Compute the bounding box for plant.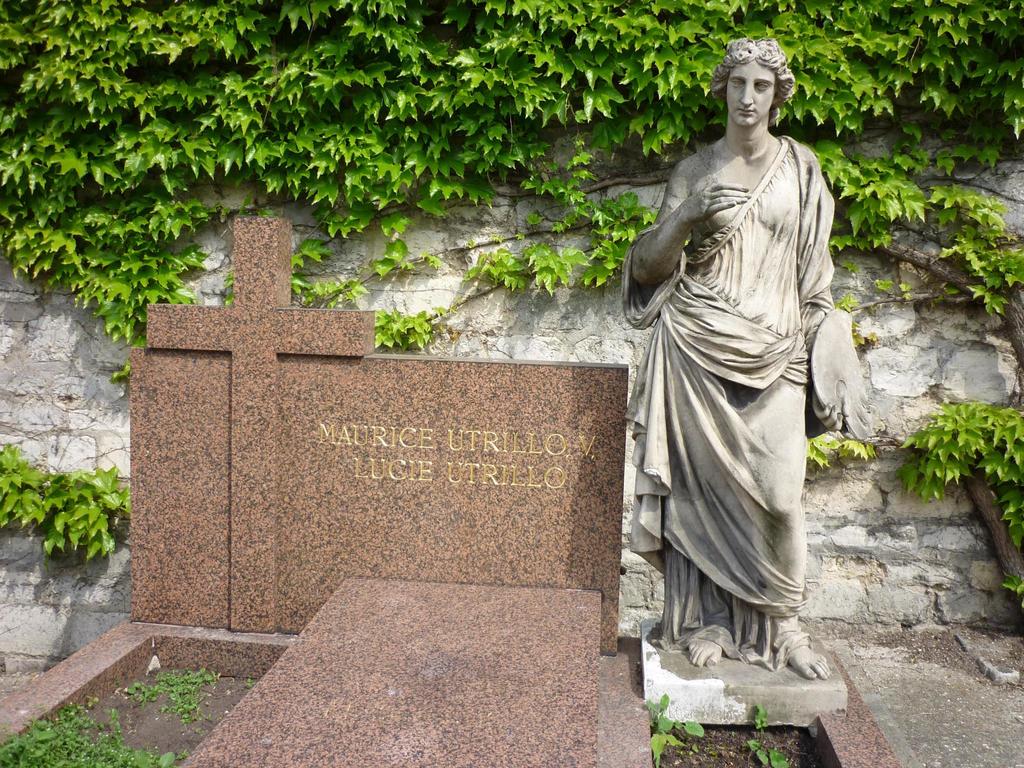
box(490, 234, 552, 299).
